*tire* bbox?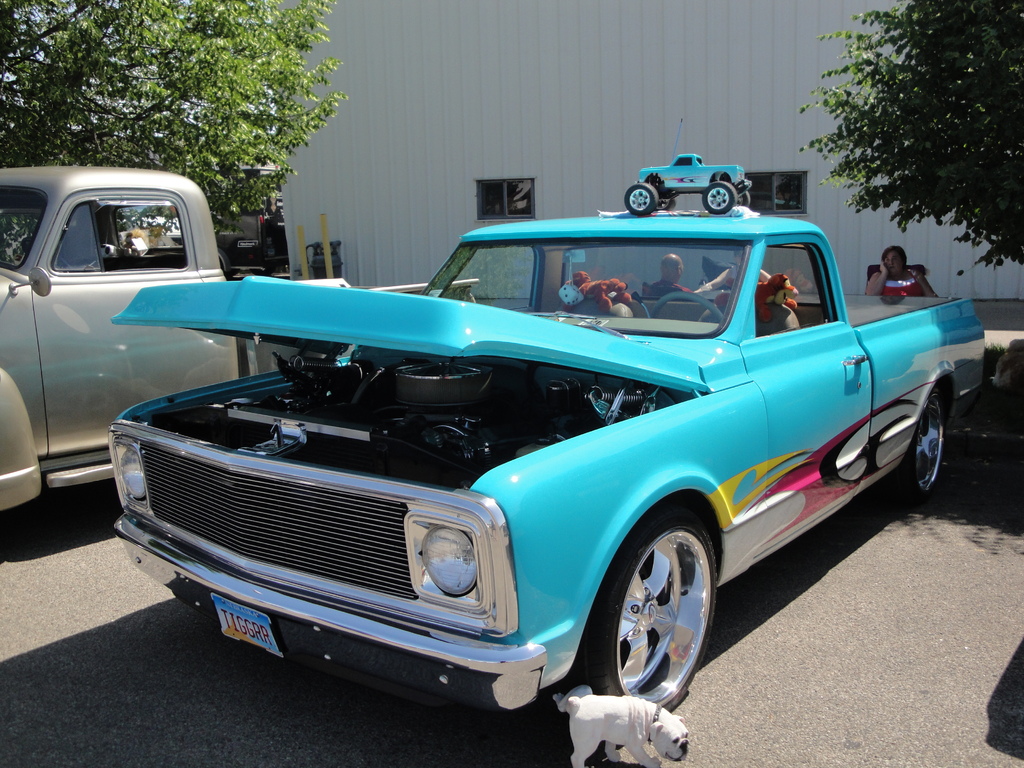
left=702, top=182, right=735, bottom=213
